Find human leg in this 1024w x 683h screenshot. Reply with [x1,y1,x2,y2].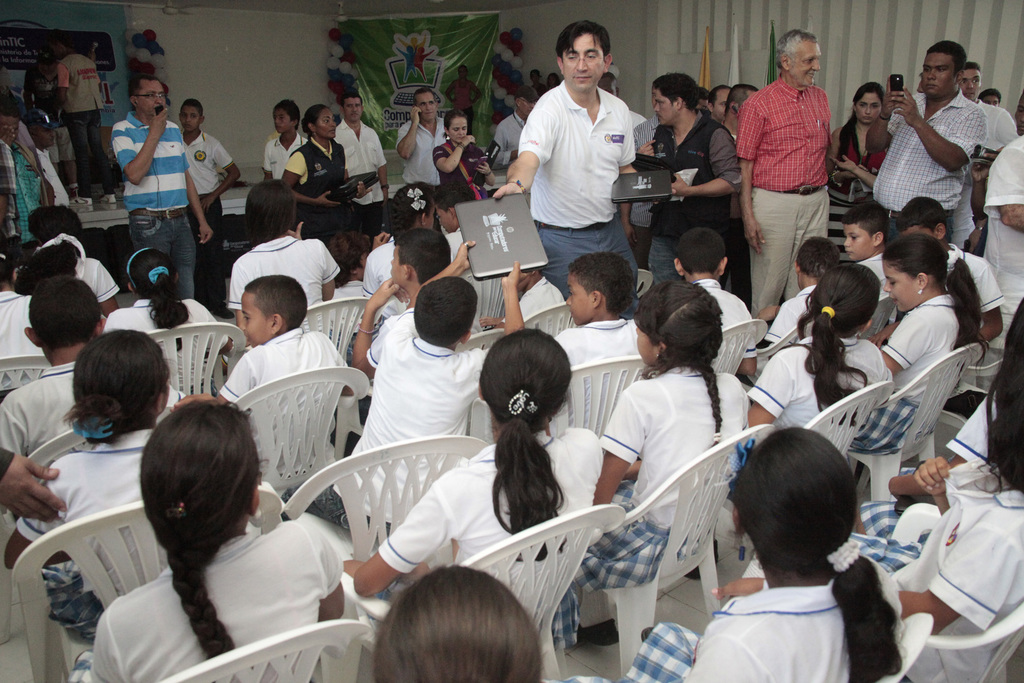
[189,193,220,287].
